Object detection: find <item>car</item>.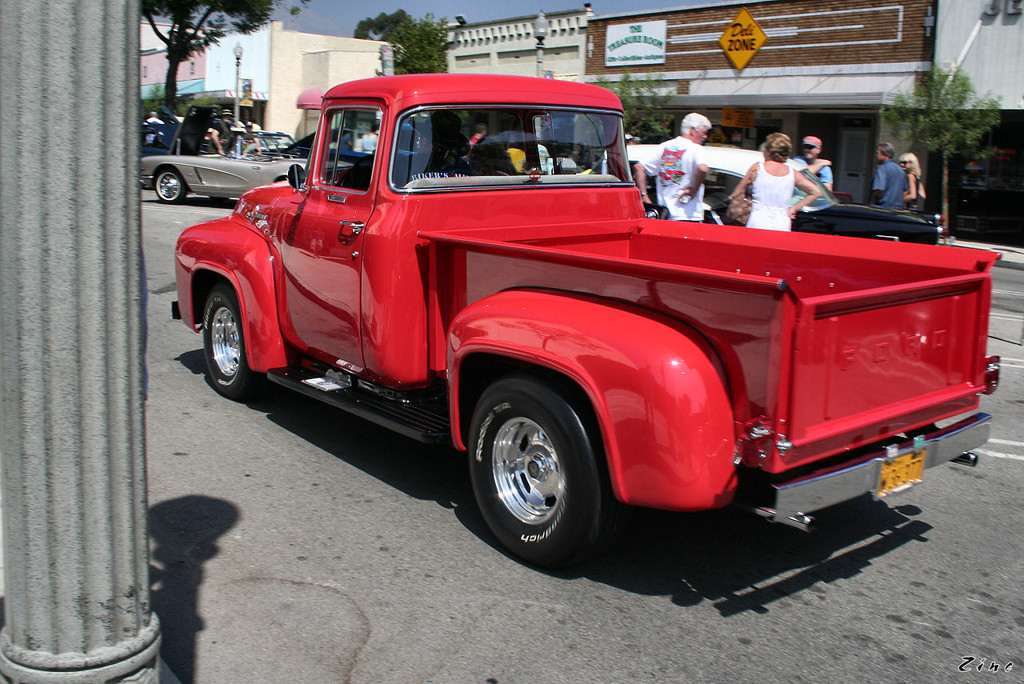
[138, 119, 322, 211].
